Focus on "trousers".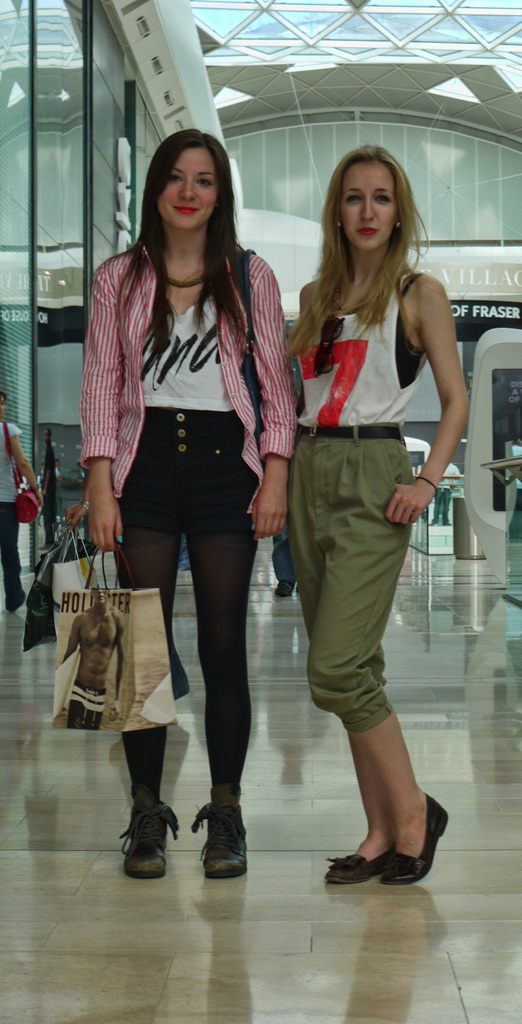
Focused at bbox=(282, 421, 417, 731).
